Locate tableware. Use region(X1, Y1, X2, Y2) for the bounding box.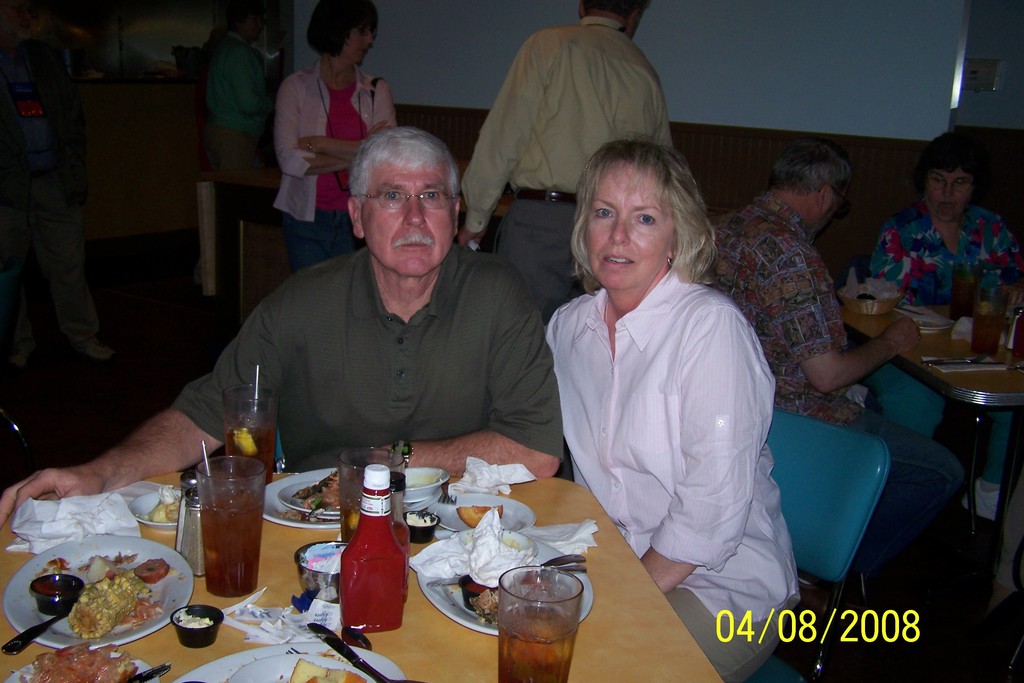
region(172, 638, 405, 682).
